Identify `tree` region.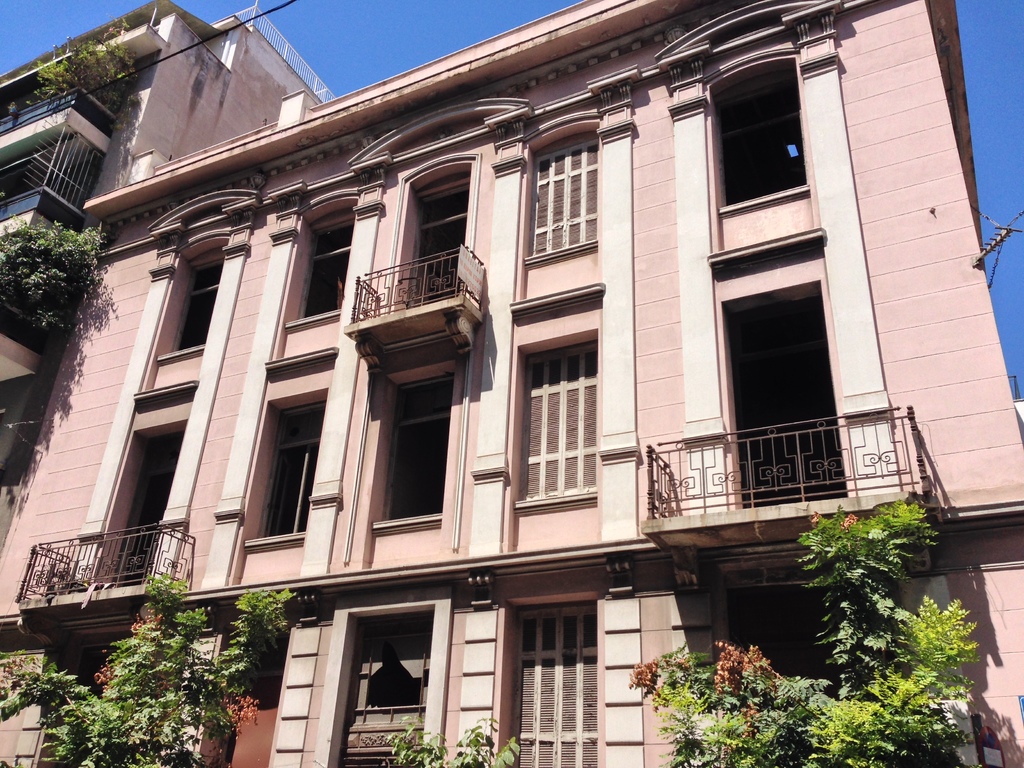
Region: l=2, t=178, r=115, b=360.
